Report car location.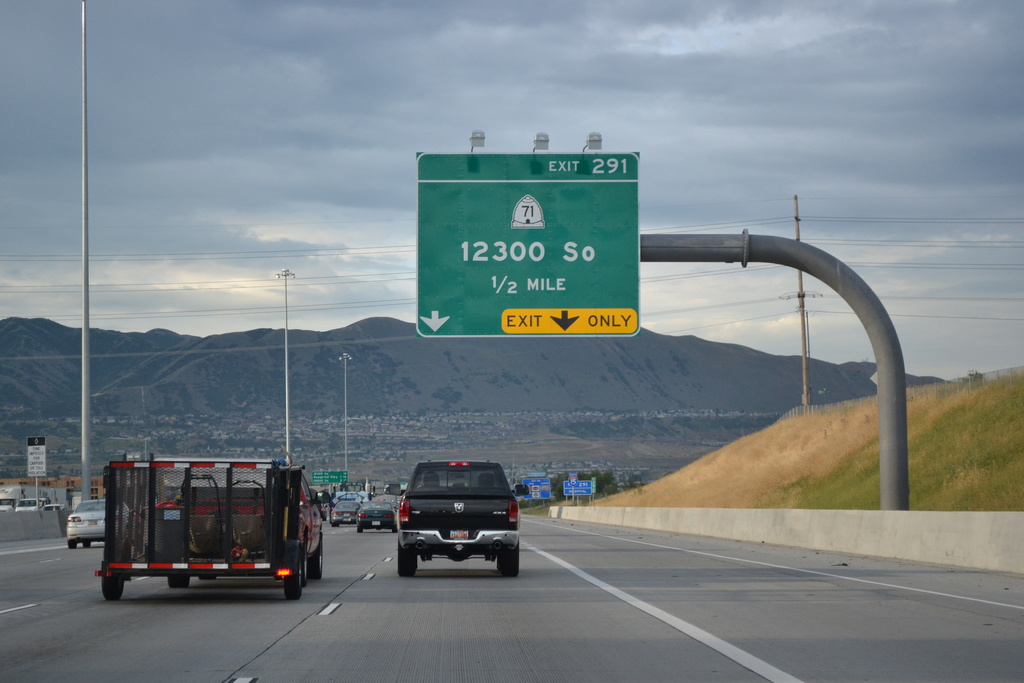
Report: box(65, 496, 134, 551).
